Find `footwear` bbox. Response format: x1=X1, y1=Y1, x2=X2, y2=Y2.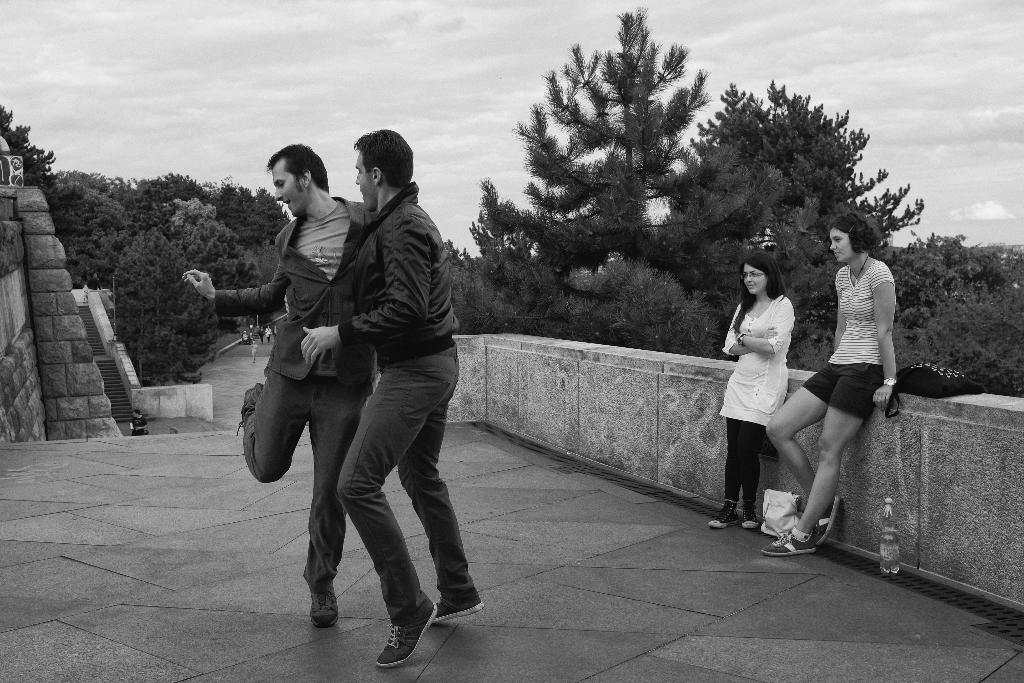
x1=364, y1=596, x2=440, y2=662.
